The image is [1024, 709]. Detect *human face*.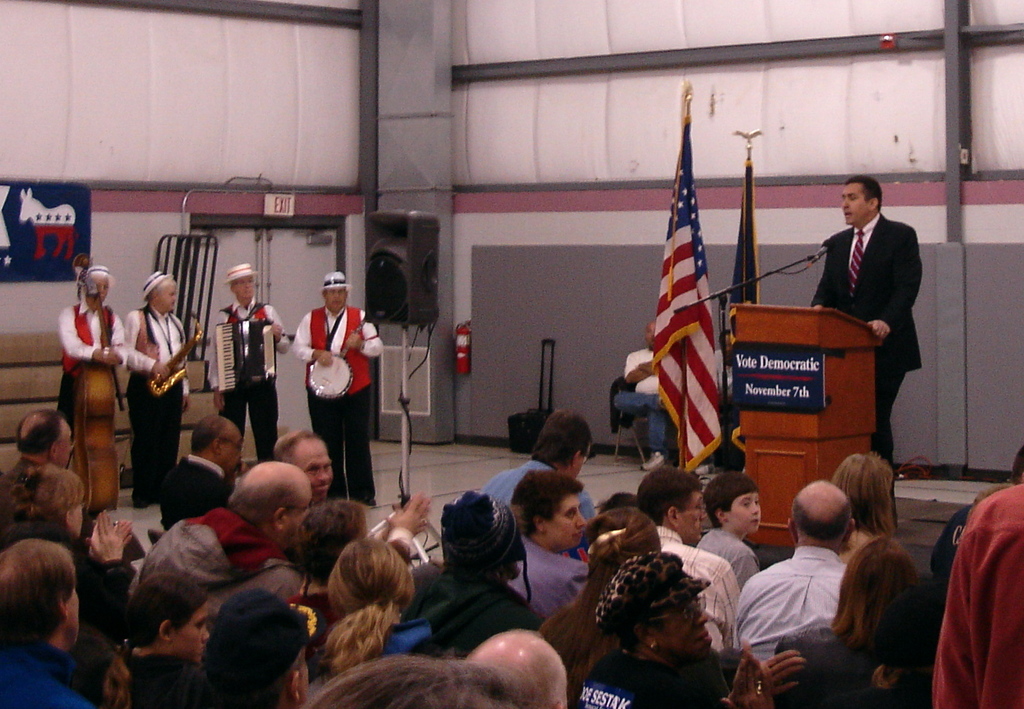
Detection: x1=840 y1=183 x2=866 y2=225.
